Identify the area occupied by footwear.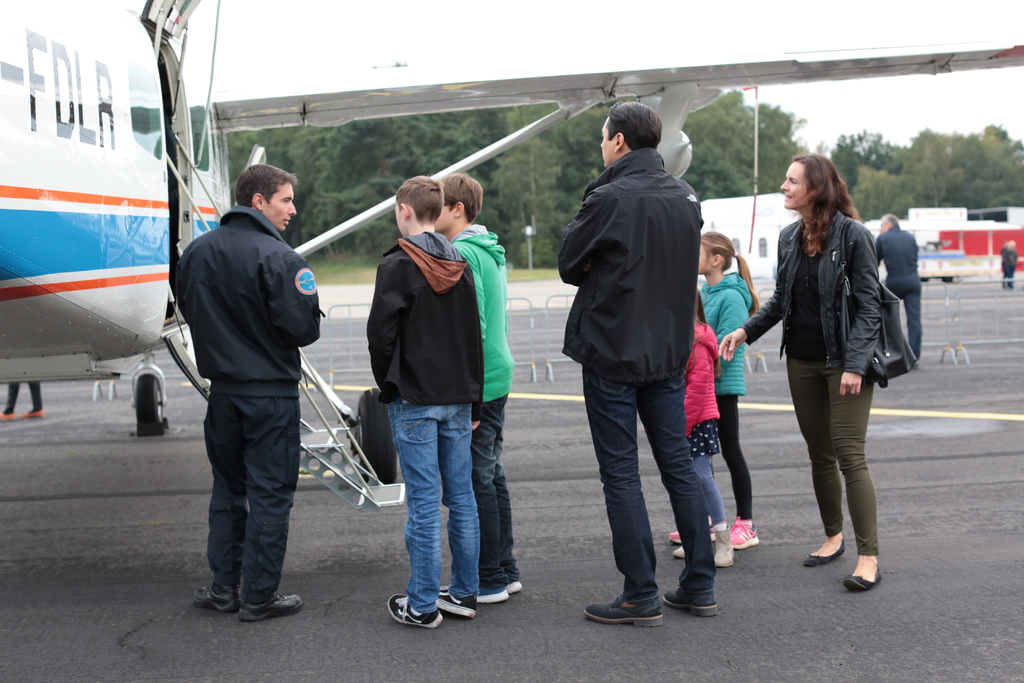
Area: pyautogui.locateOnScreen(587, 592, 661, 628).
